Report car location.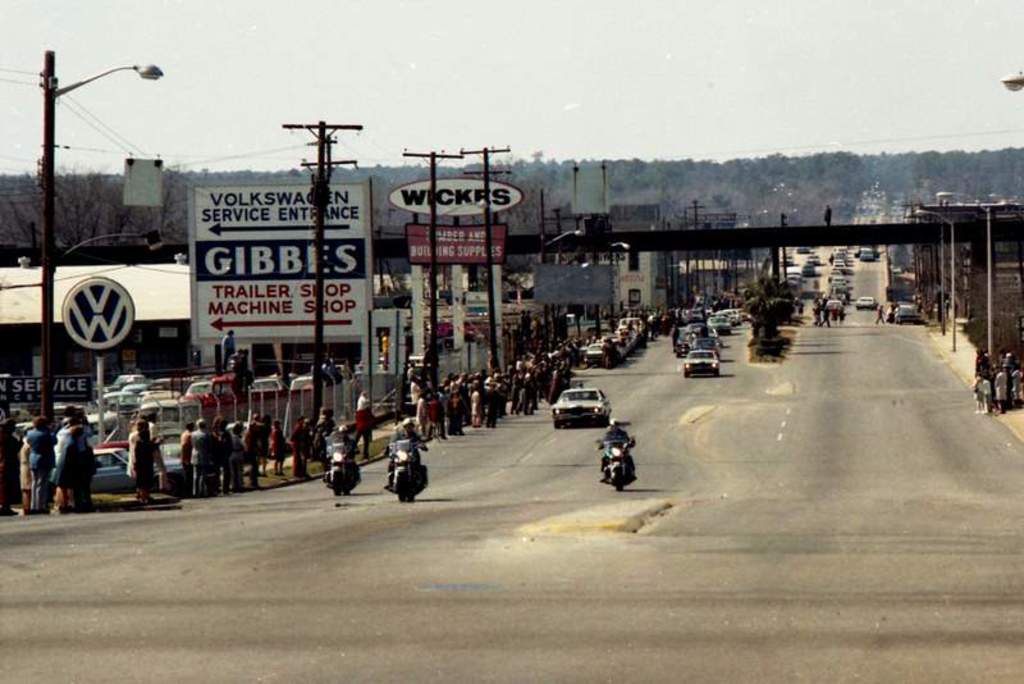
Report: [left=897, top=298, right=910, bottom=304].
